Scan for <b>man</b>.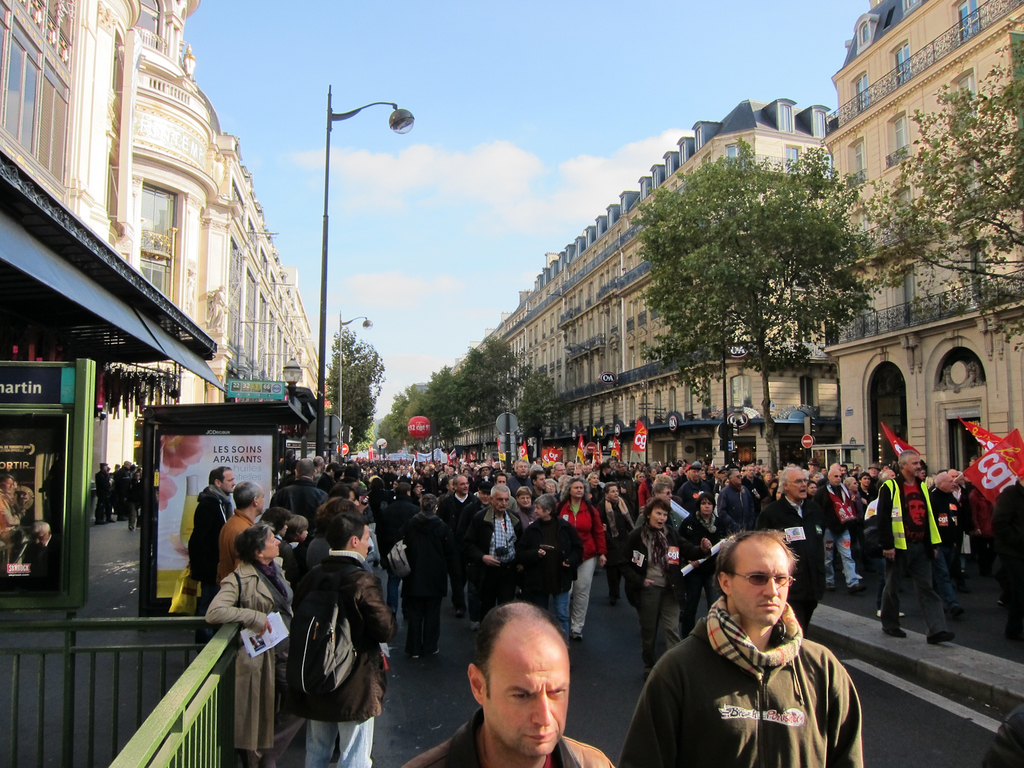
Scan result: box=[215, 479, 268, 582].
